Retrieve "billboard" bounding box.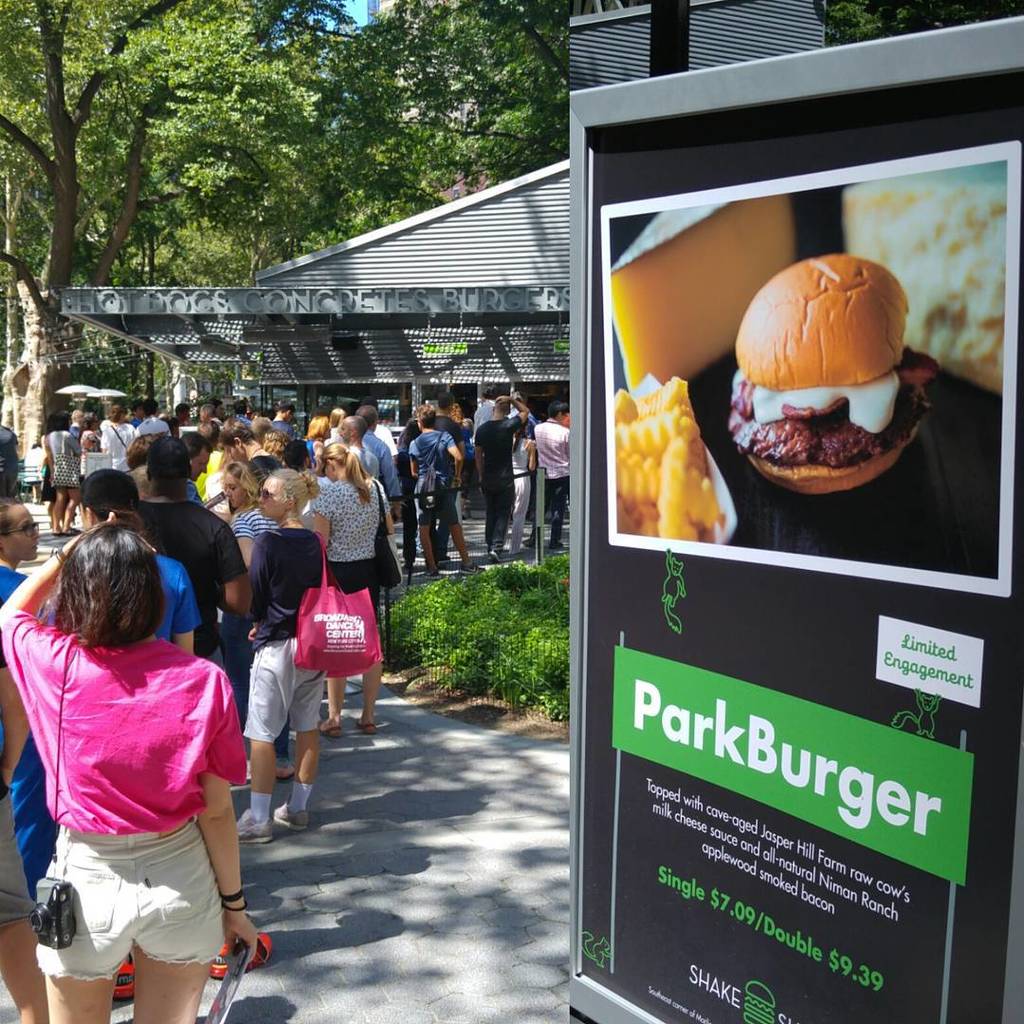
Bounding box: BBox(555, 12, 1023, 1023).
